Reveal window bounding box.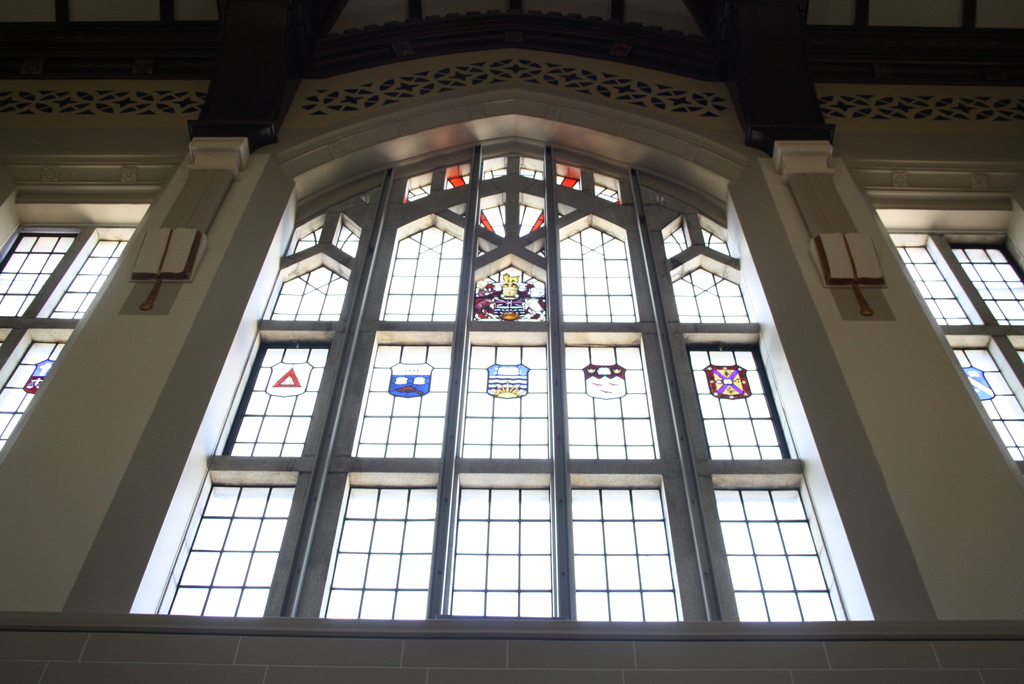
Revealed: 119:117:890:621.
